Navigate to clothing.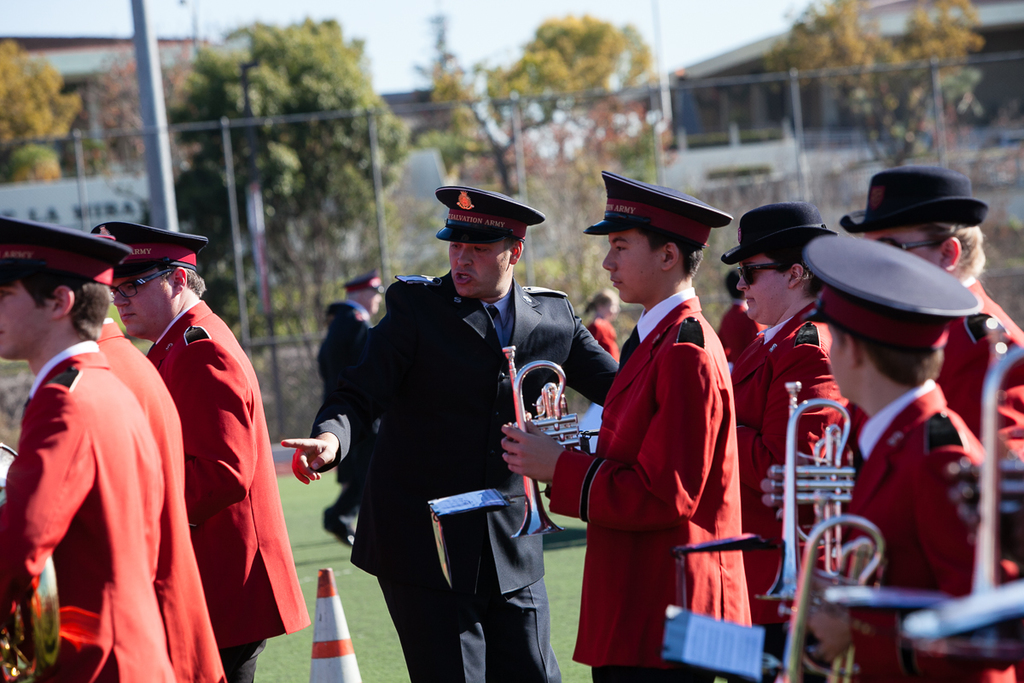
Navigation target: bbox=[810, 399, 1023, 682].
